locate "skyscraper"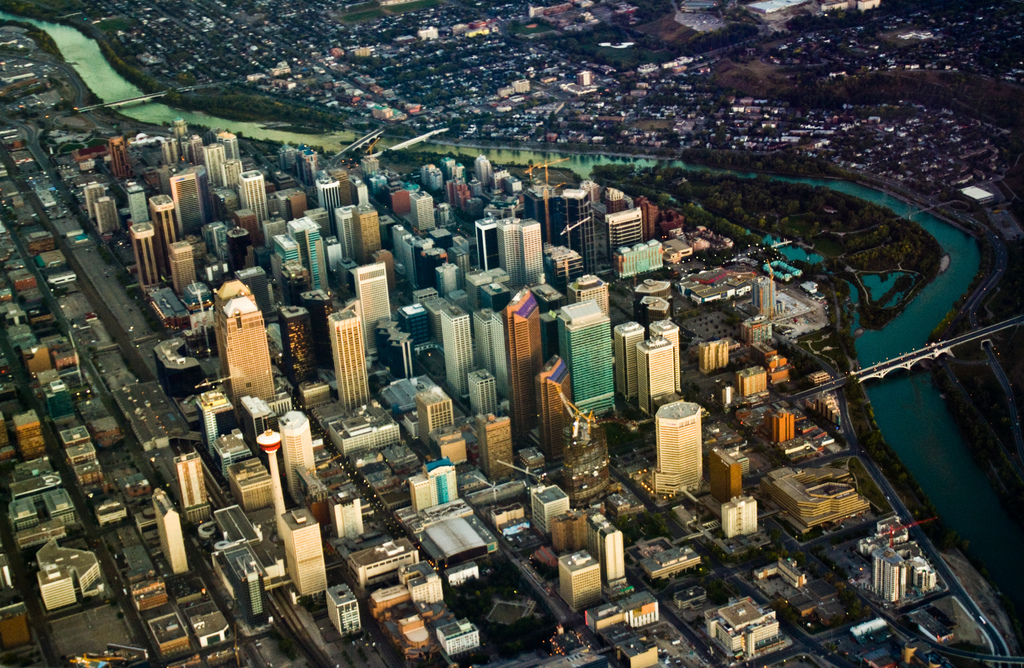
x1=228, y1=227, x2=257, y2=273
